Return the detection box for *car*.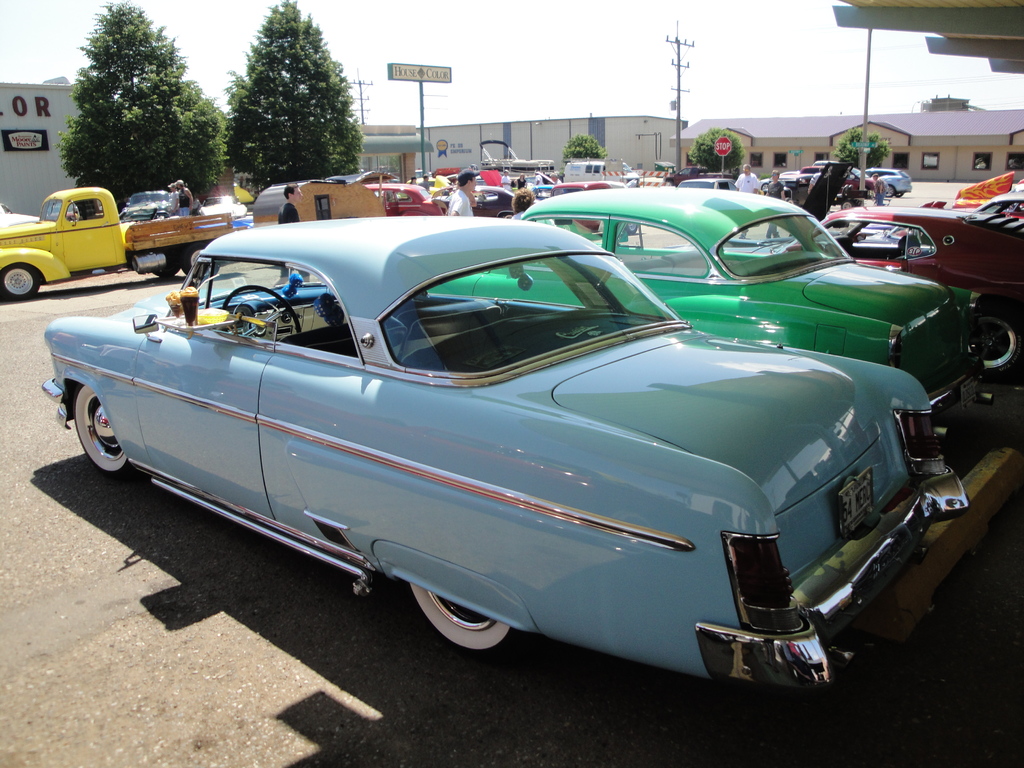
rect(862, 164, 908, 198).
